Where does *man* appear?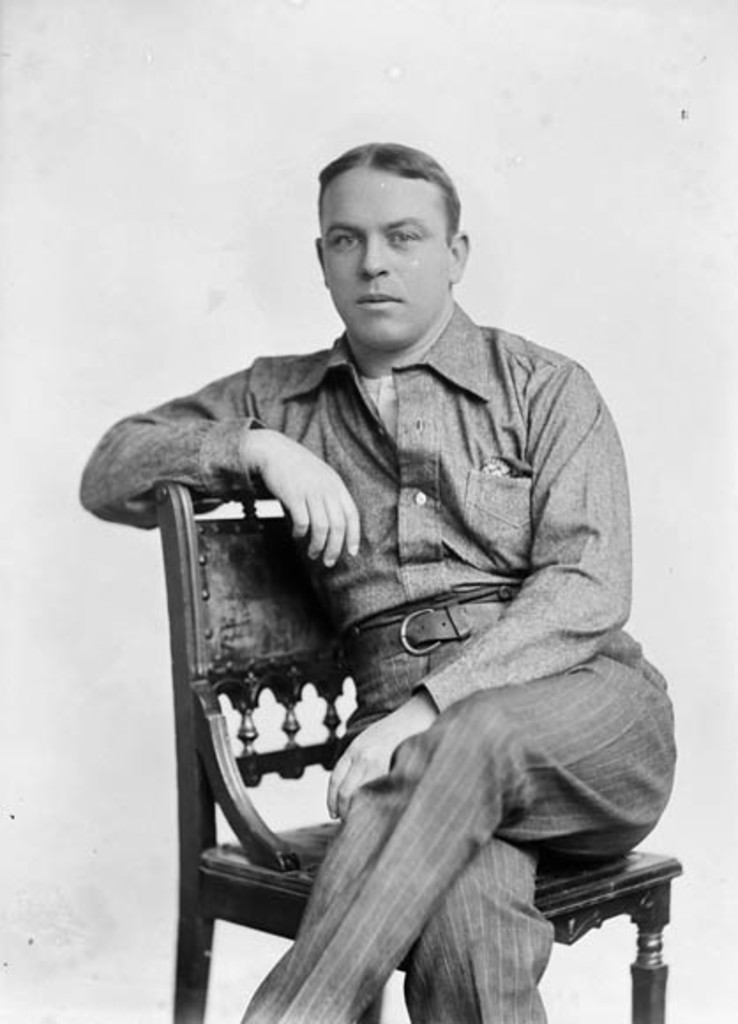
Appears at [left=102, top=134, right=683, bottom=982].
